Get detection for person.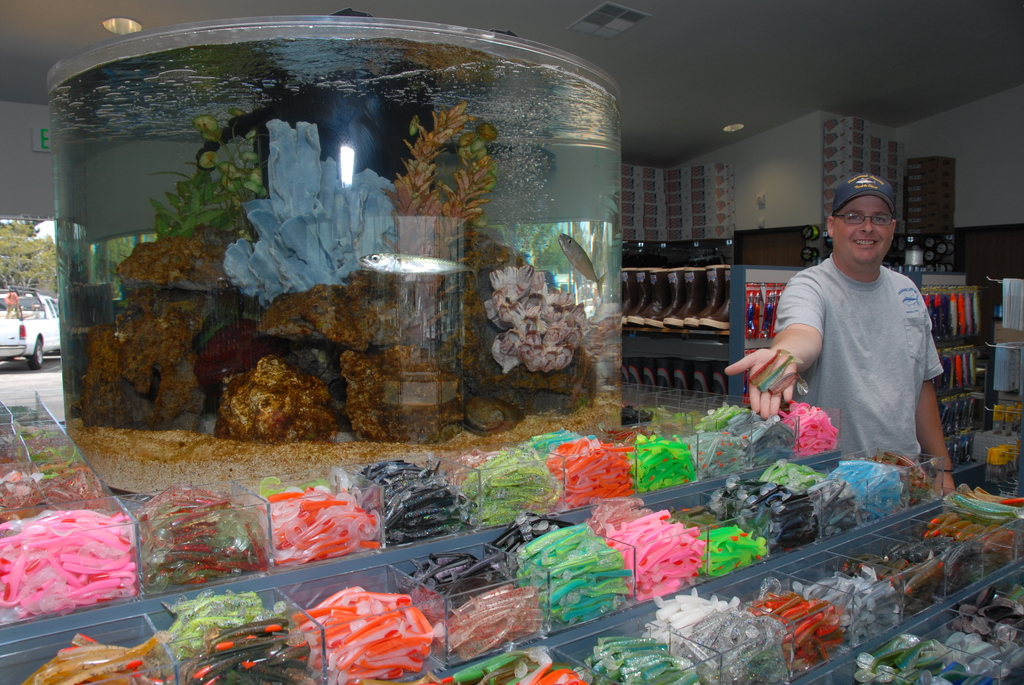
Detection: select_region(726, 171, 955, 491).
